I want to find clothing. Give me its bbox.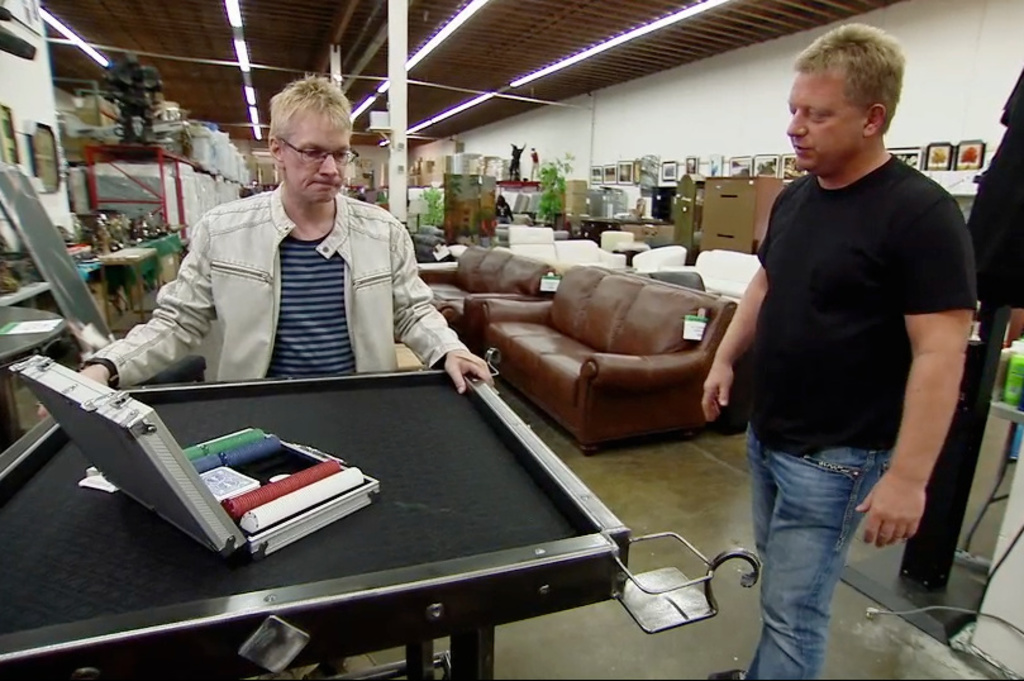
[left=744, top=152, right=977, bottom=680].
